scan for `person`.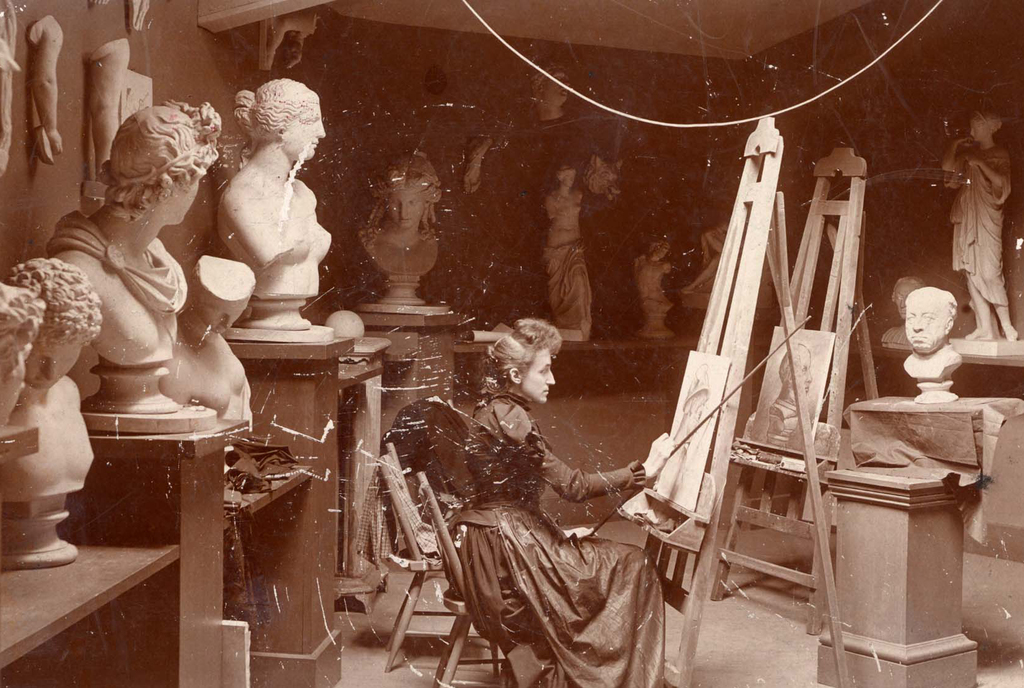
Scan result: bbox=(882, 279, 925, 349).
